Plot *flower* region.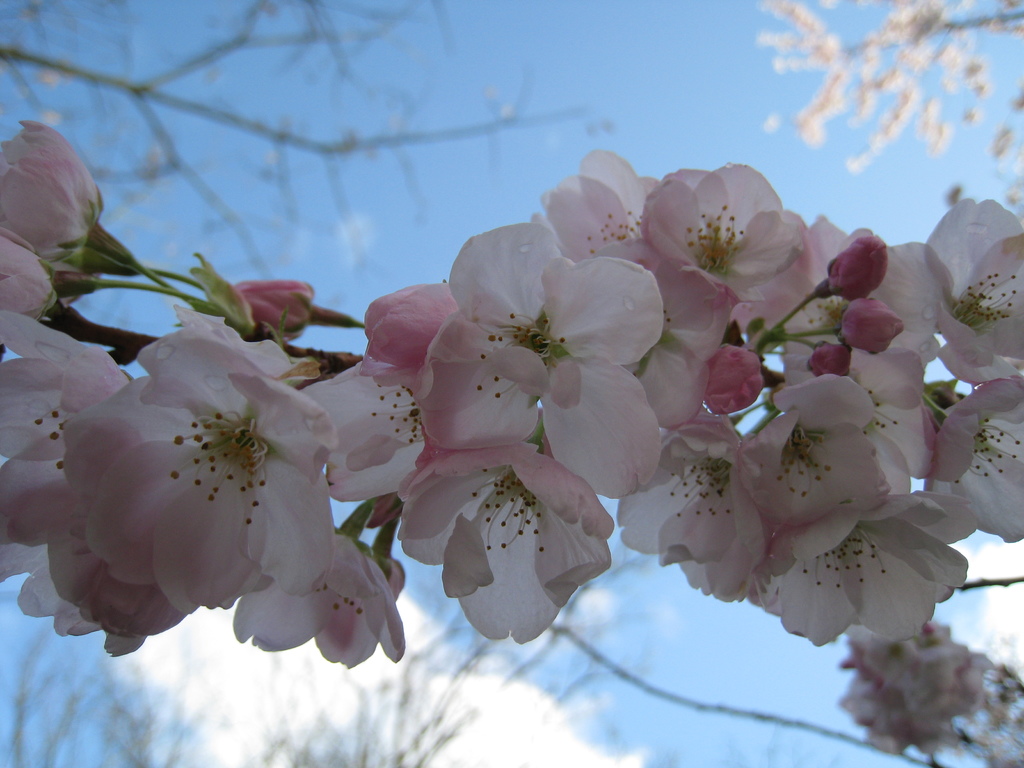
Plotted at Rect(58, 337, 340, 641).
